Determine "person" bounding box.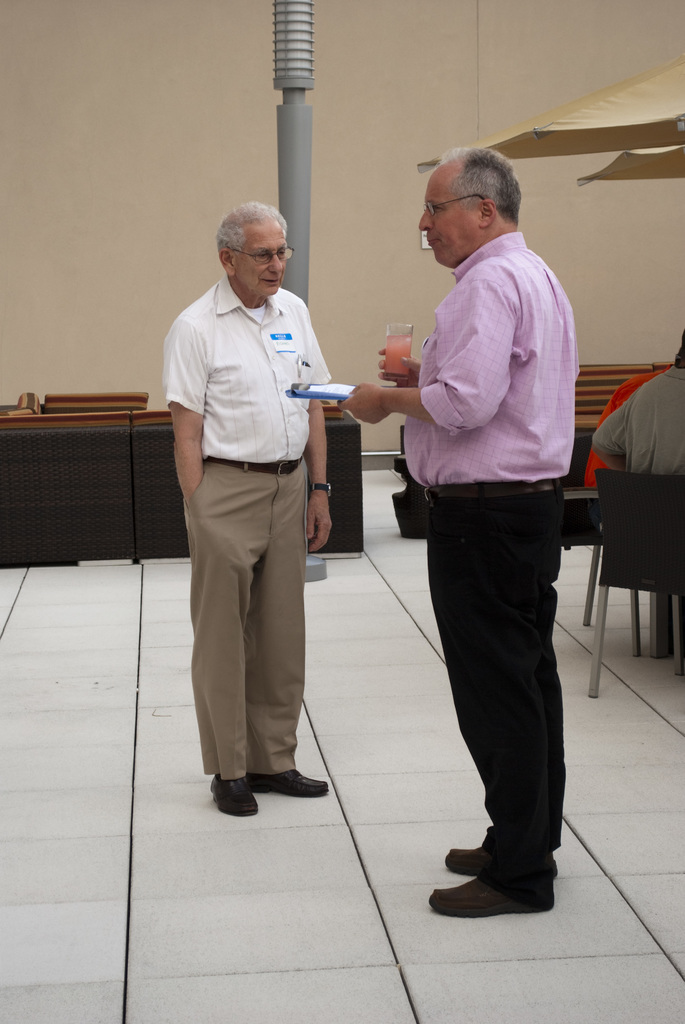
Determined: 381:101:594:897.
